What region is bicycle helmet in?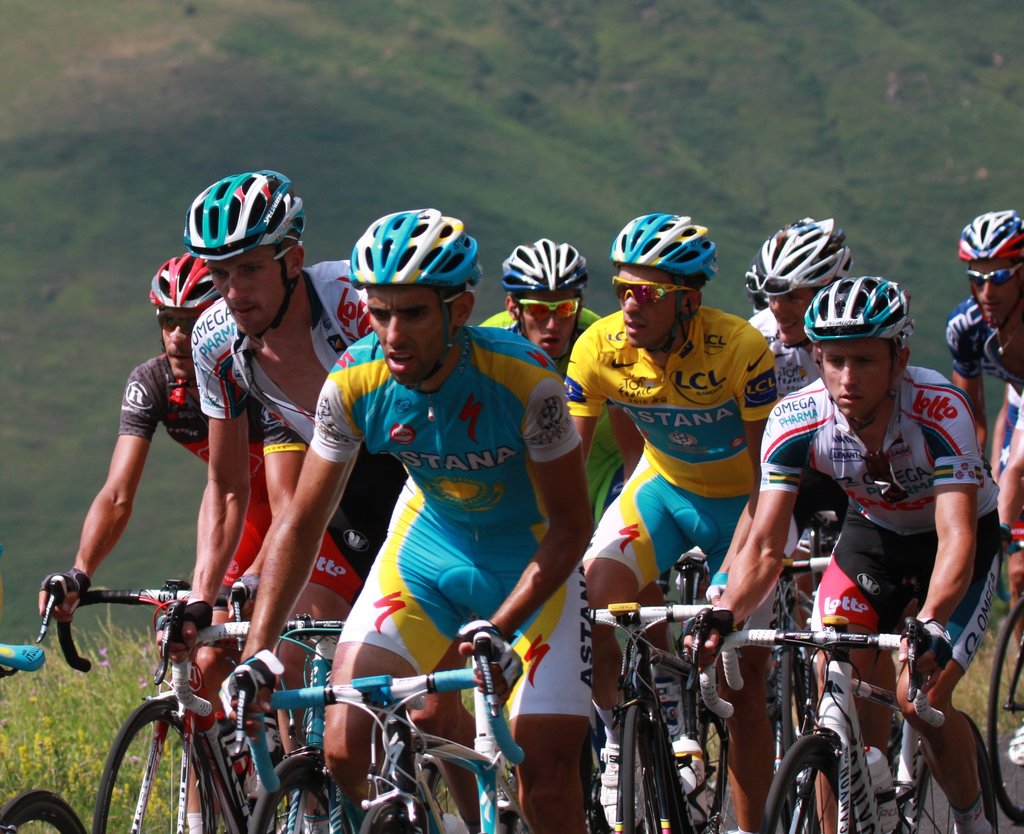
x1=956, y1=208, x2=1020, y2=267.
